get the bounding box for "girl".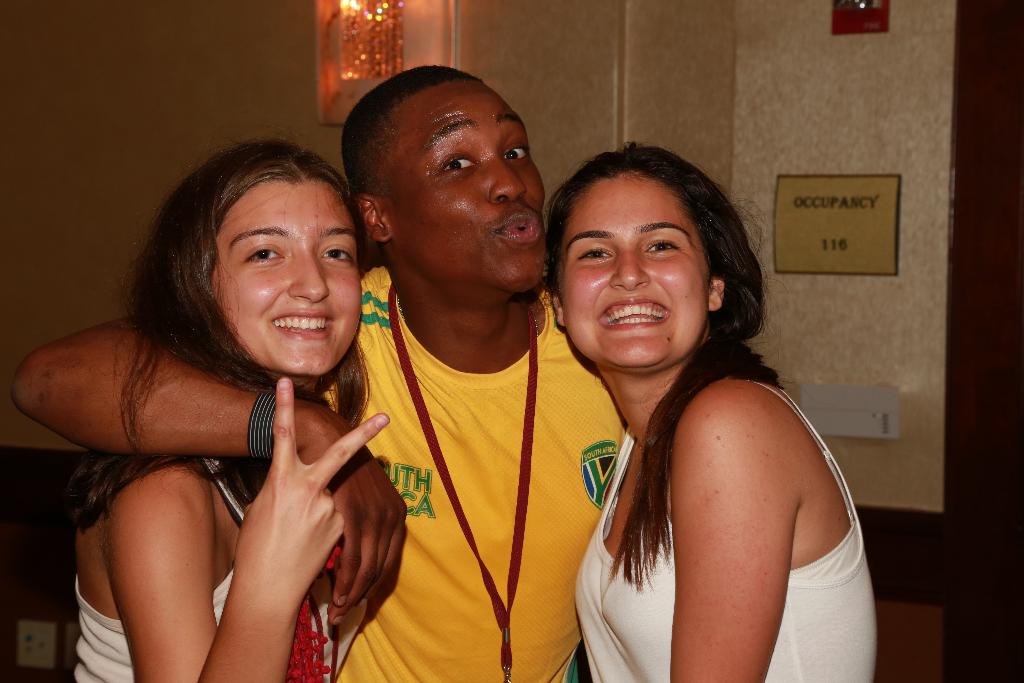
<bbox>65, 136, 393, 682</bbox>.
